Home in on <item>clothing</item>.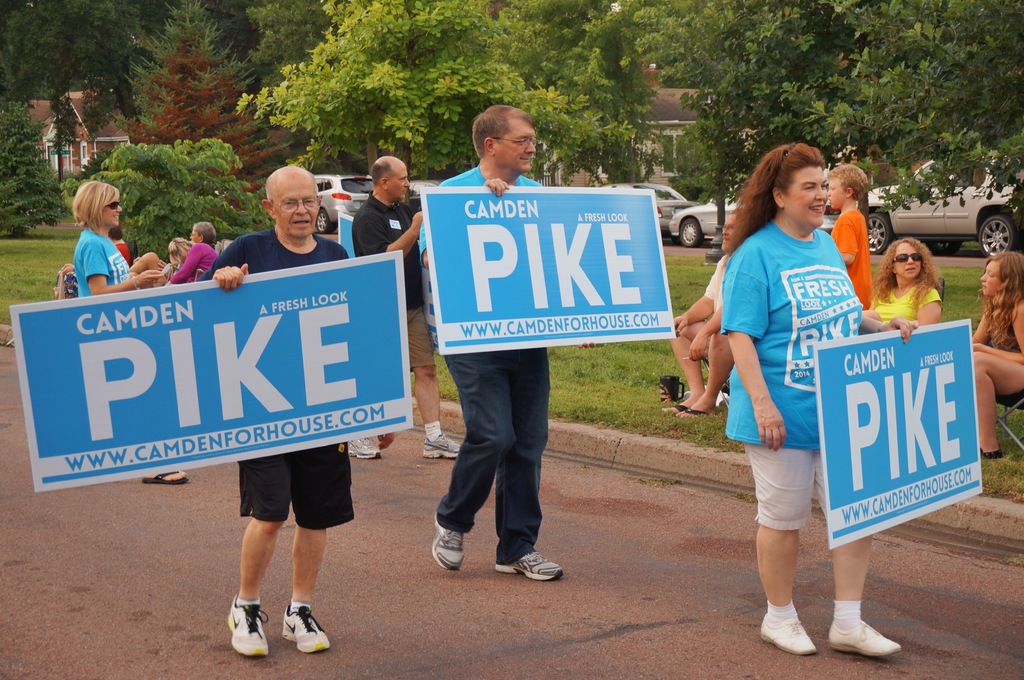
Homed in at left=419, top=156, right=546, bottom=542.
